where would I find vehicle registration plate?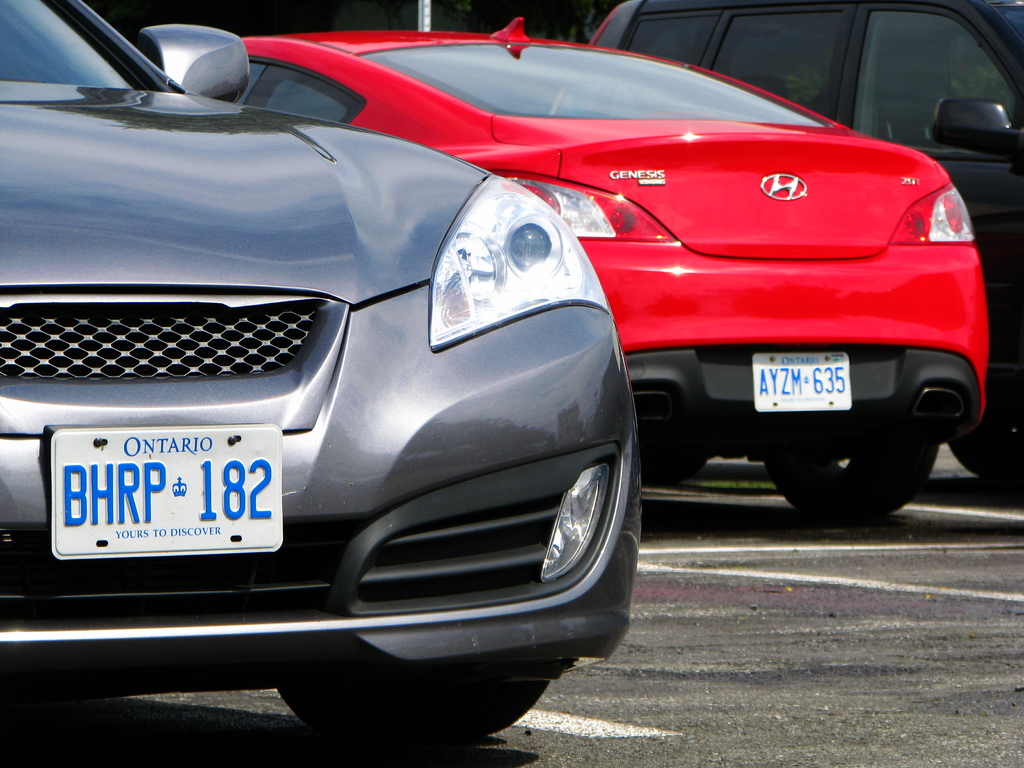
At (753,351,849,410).
